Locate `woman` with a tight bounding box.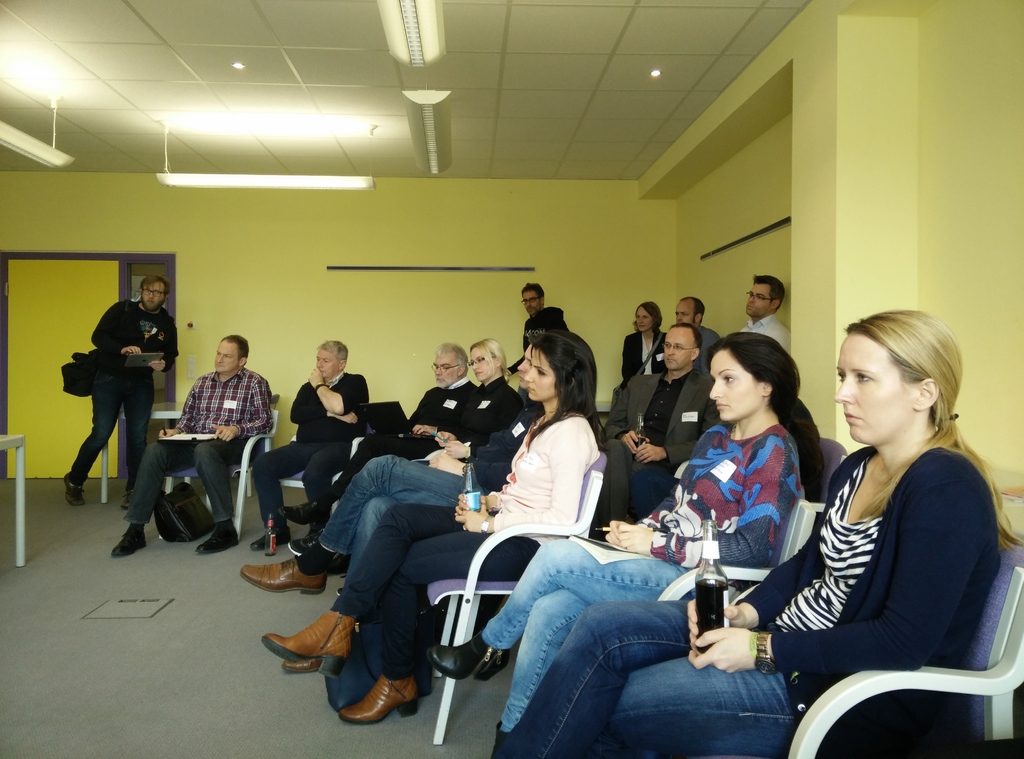
bbox=[239, 333, 551, 669].
